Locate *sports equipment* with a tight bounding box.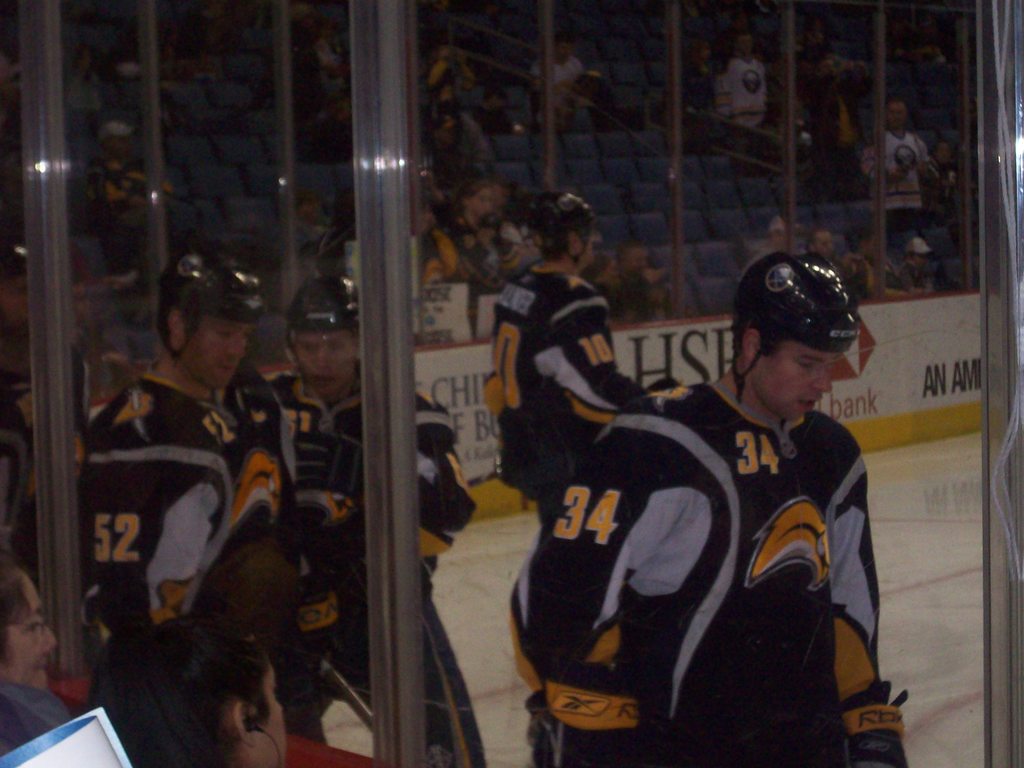
(x1=284, y1=274, x2=358, y2=383).
